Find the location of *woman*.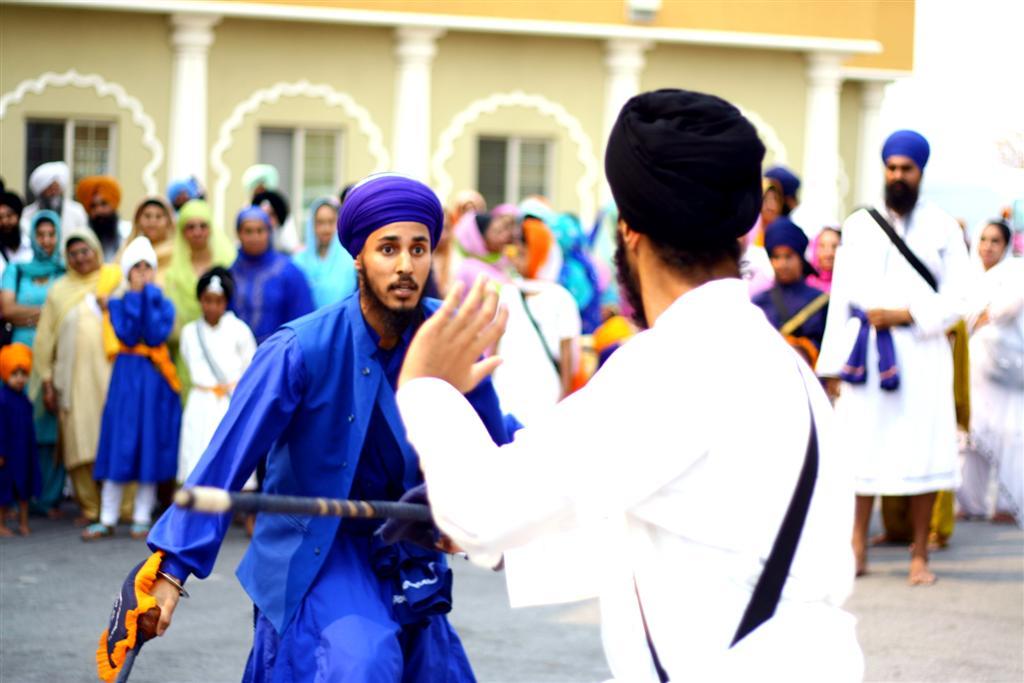
Location: 800/225/837/302.
